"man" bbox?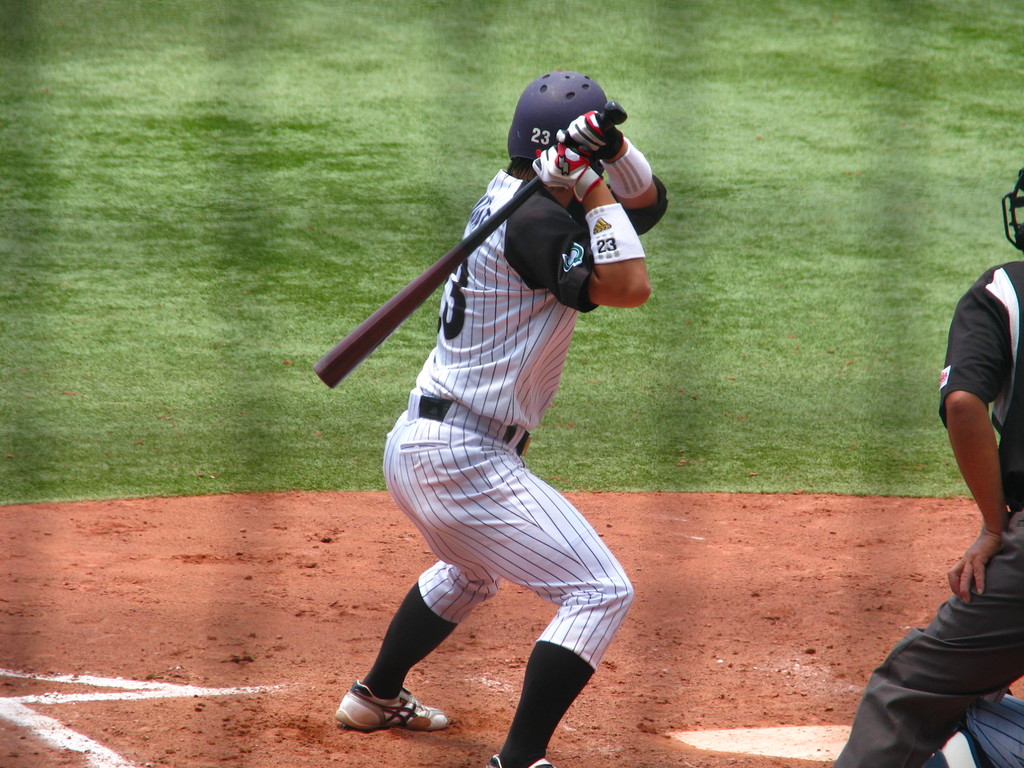
bbox(826, 165, 1023, 767)
